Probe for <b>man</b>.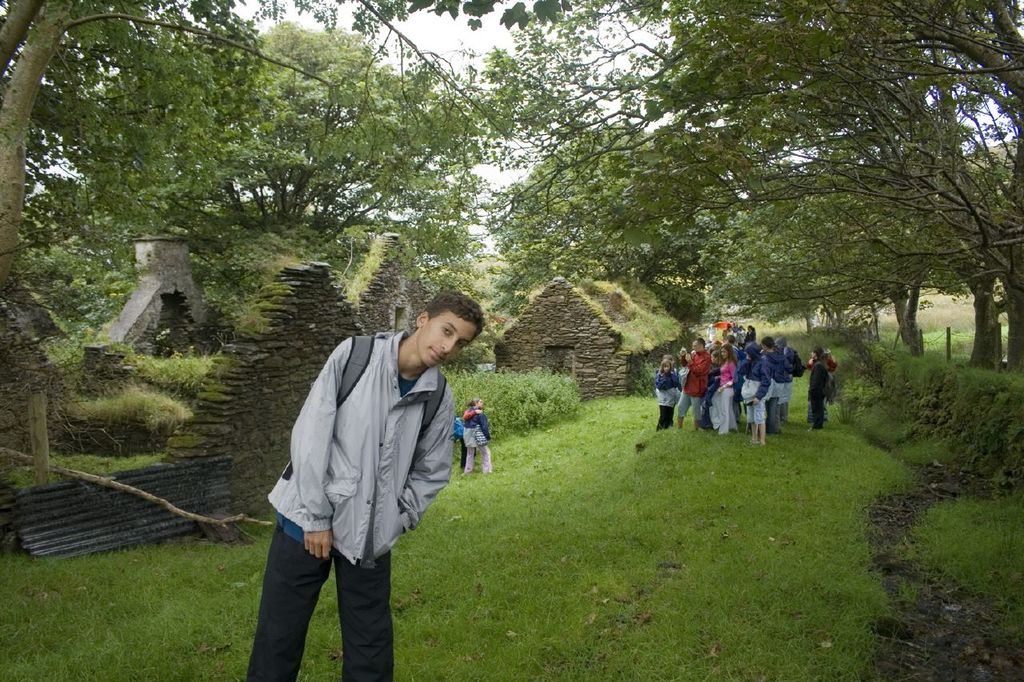
Probe result: select_region(246, 287, 490, 681).
